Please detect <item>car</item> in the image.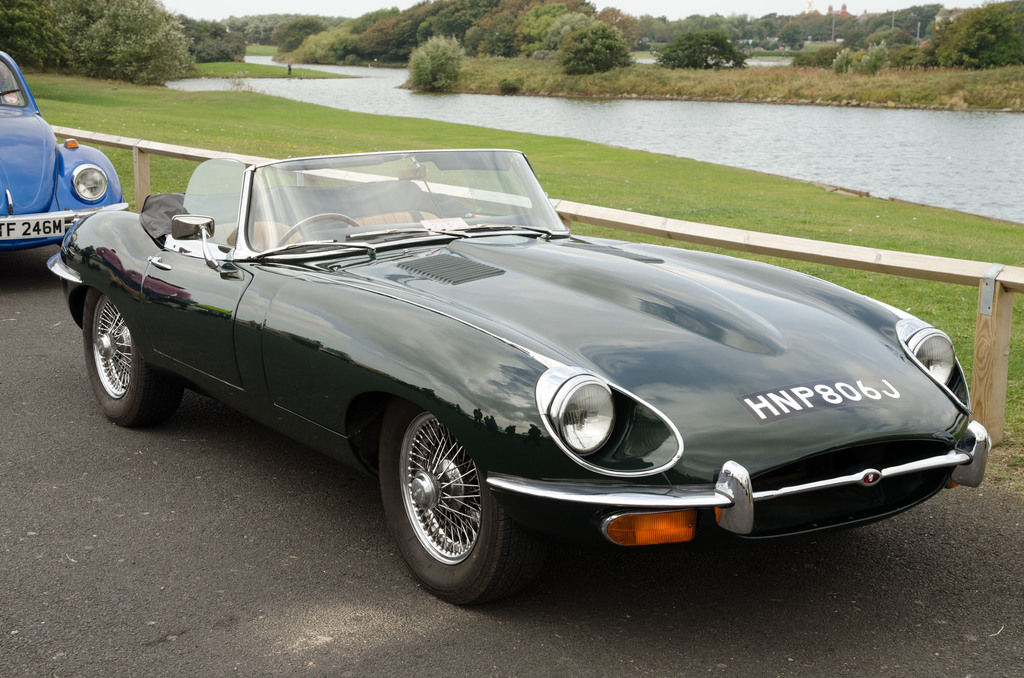
select_region(0, 51, 125, 250).
